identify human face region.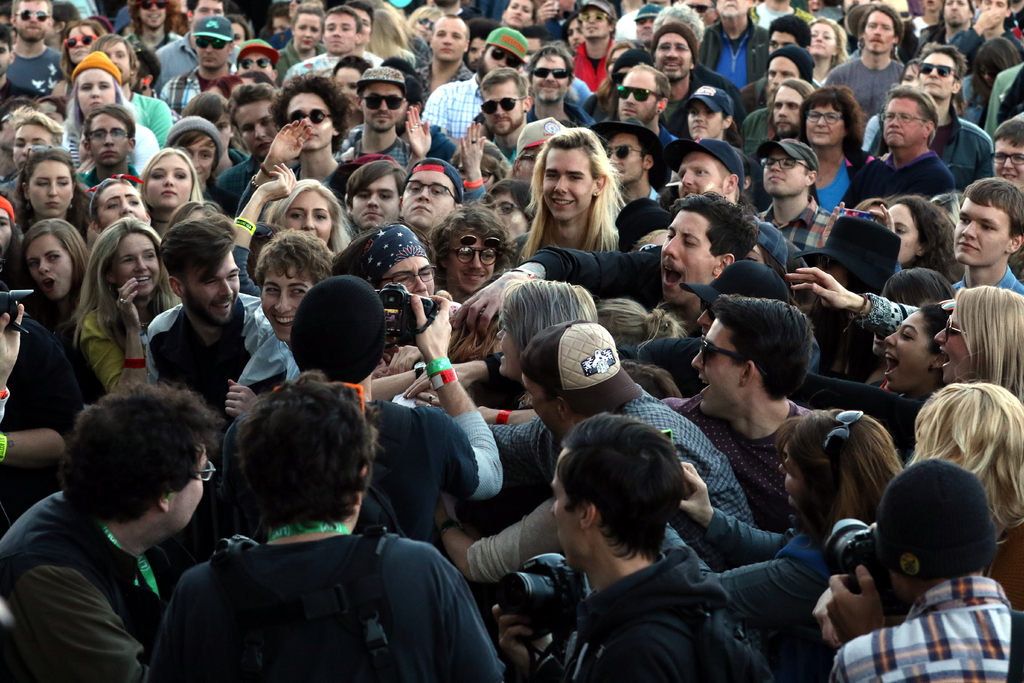
Region: 98, 185, 144, 223.
